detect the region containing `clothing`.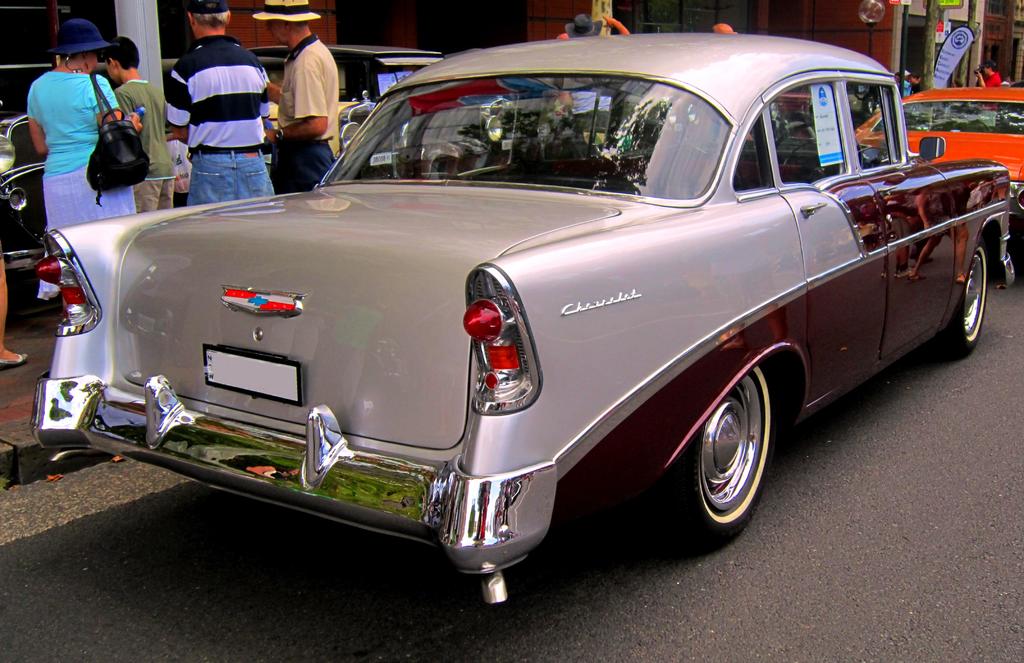
x1=260, y1=21, x2=341, y2=154.
